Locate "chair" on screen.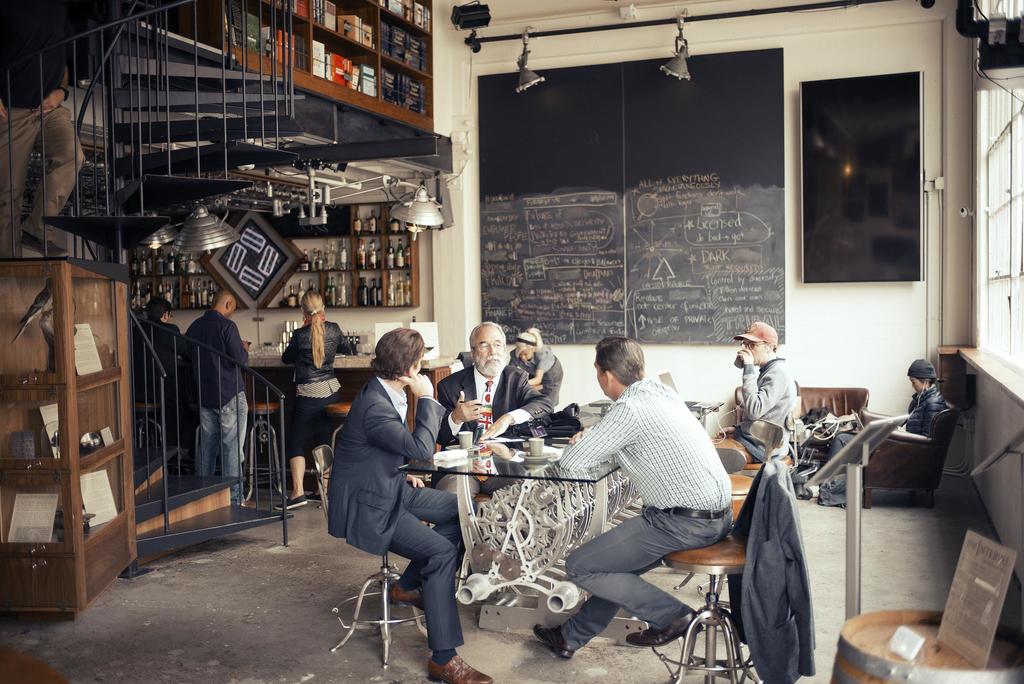
On screen at 313, 446, 452, 656.
